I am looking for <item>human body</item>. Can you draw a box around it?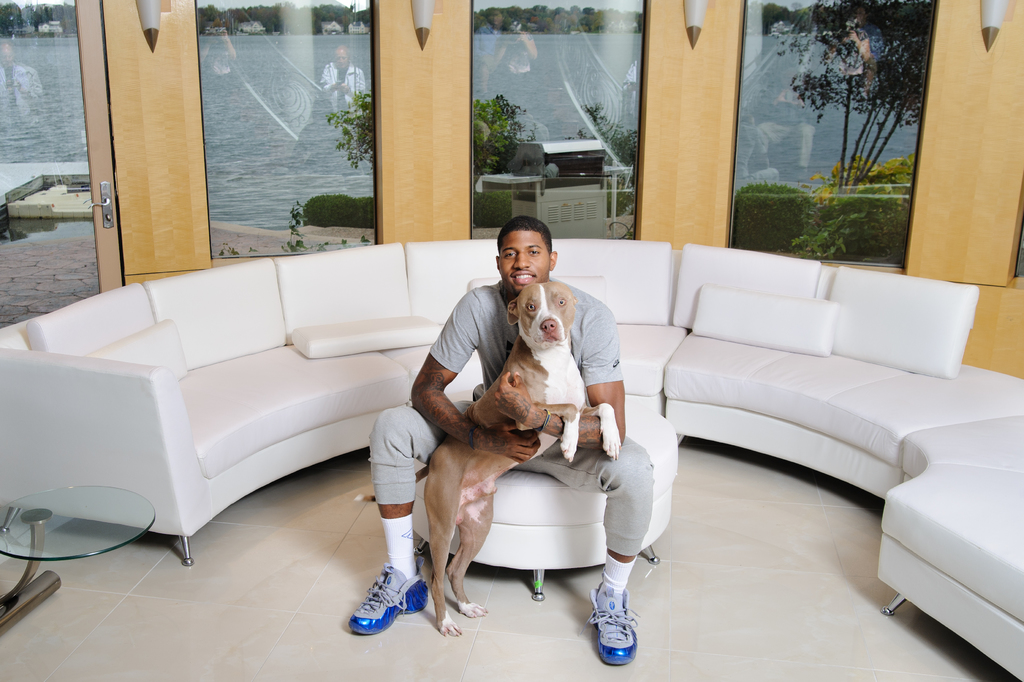
Sure, the bounding box is Rect(316, 43, 367, 115).
